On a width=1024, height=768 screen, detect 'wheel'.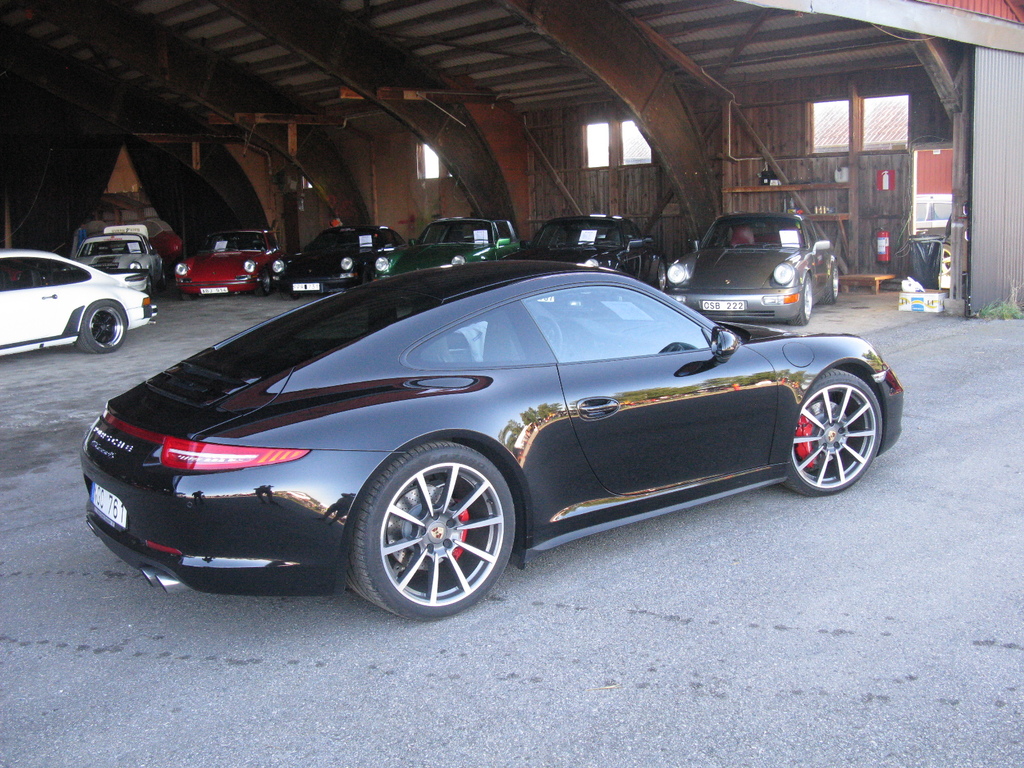
x1=76 y1=304 x2=124 y2=355.
